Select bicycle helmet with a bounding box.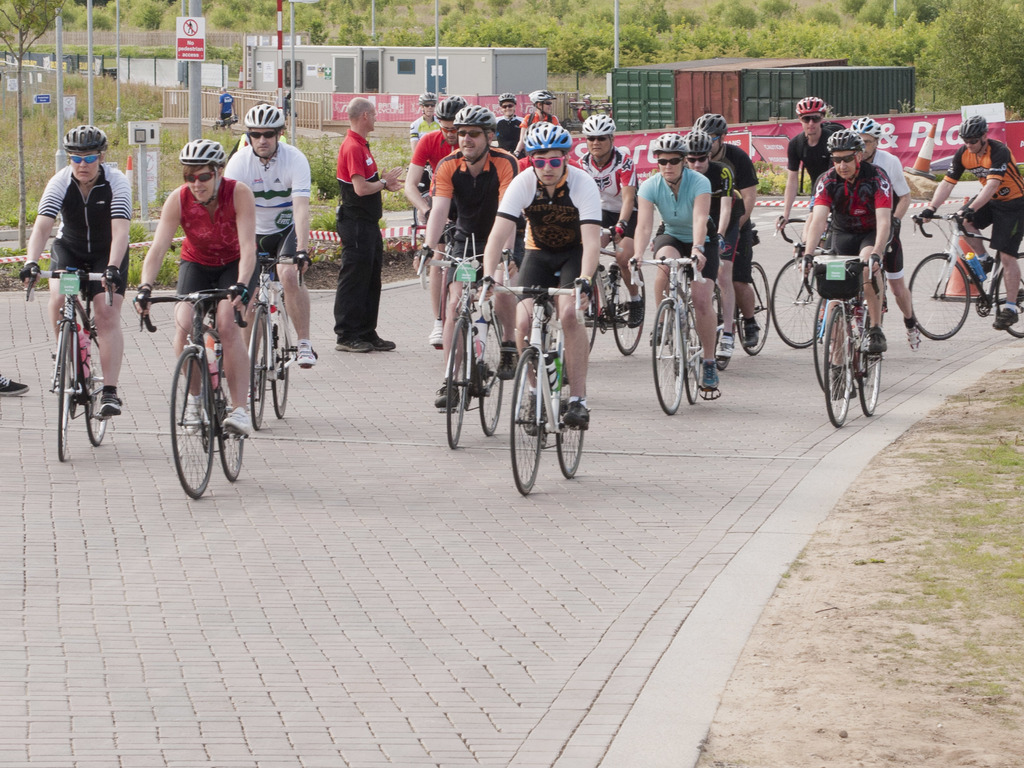
bbox=(846, 114, 881, 134).
